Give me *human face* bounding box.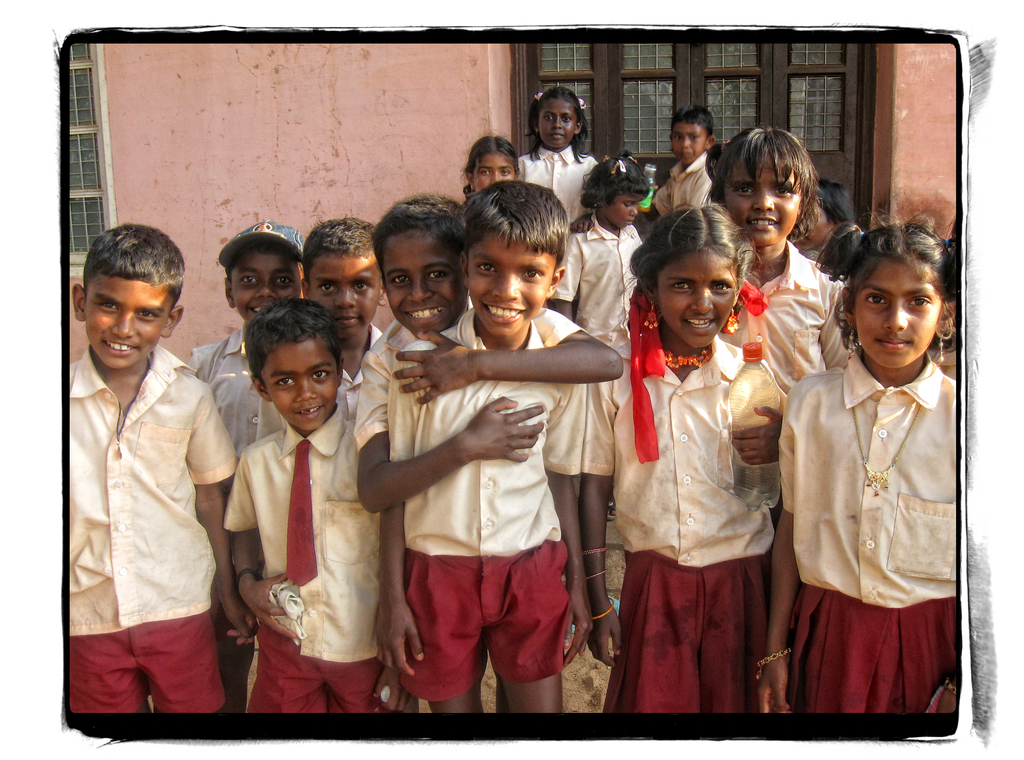
x1=657, y1=248, x2=737, y2=344.
